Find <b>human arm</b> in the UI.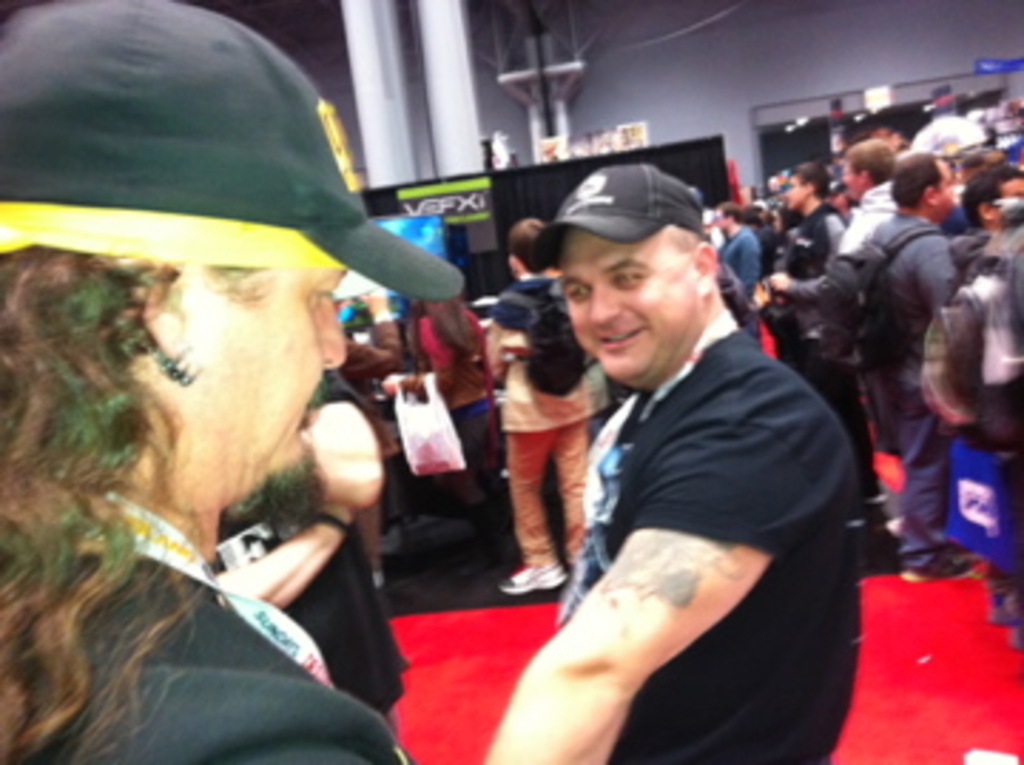
UI element at [771,270,825,299].
